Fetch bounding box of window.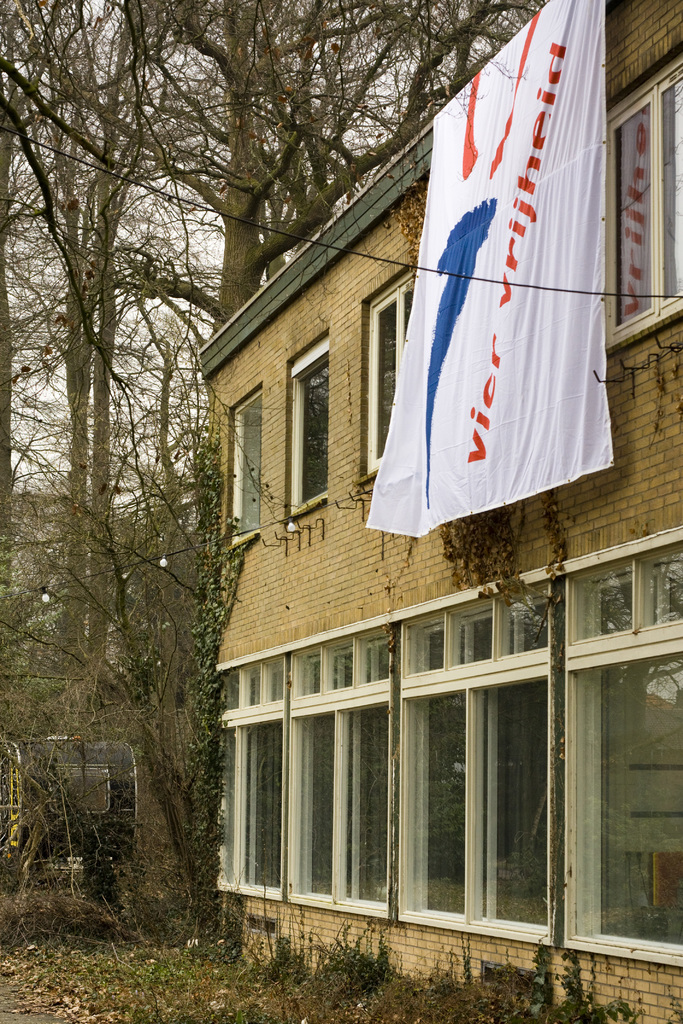
Bbox: (x1=208, y1=540, x2=650, y2=925).
